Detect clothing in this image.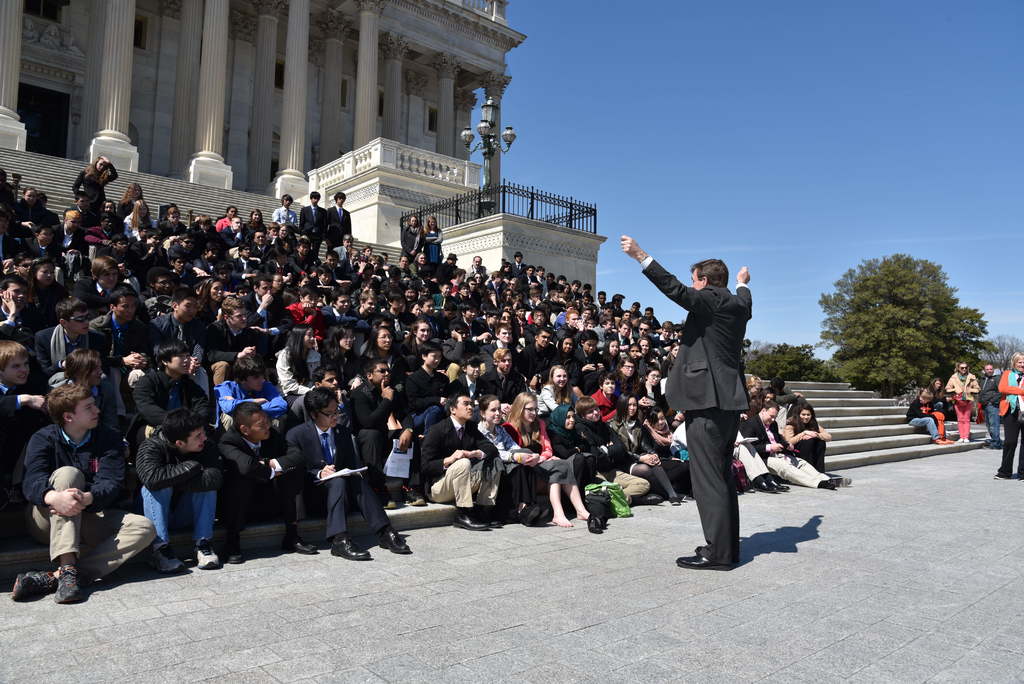
Detection: locate(78, 163, 115, 213).
